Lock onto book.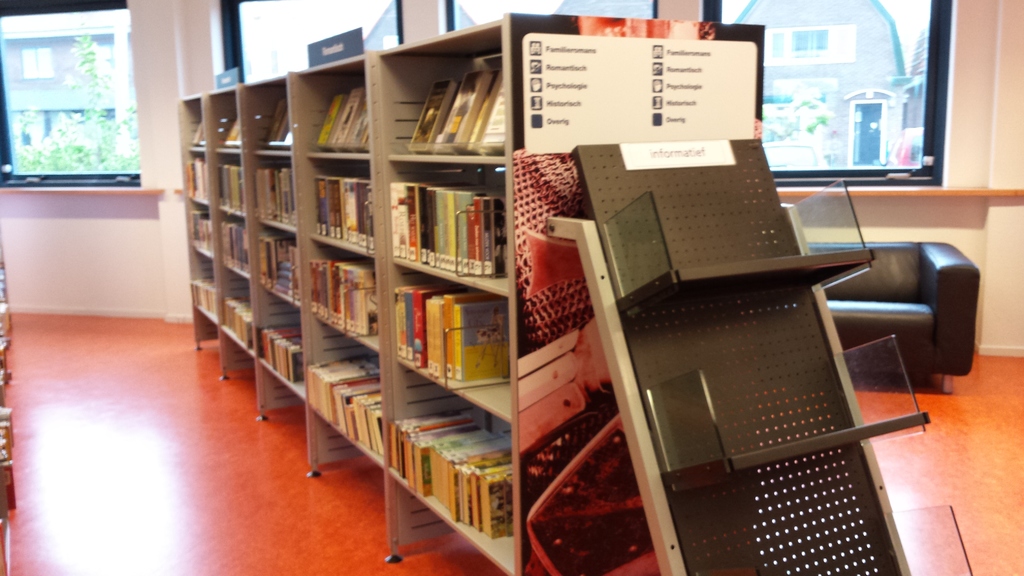
Locked: (223, 121, 239, 147).
